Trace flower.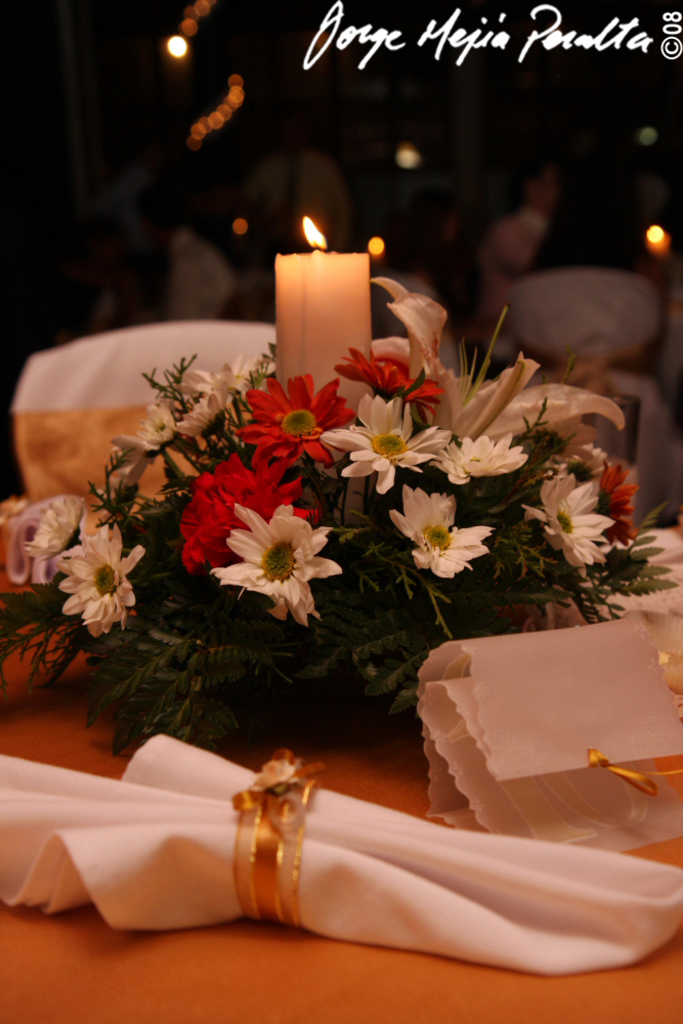
Traced to 229:365:354:465.
